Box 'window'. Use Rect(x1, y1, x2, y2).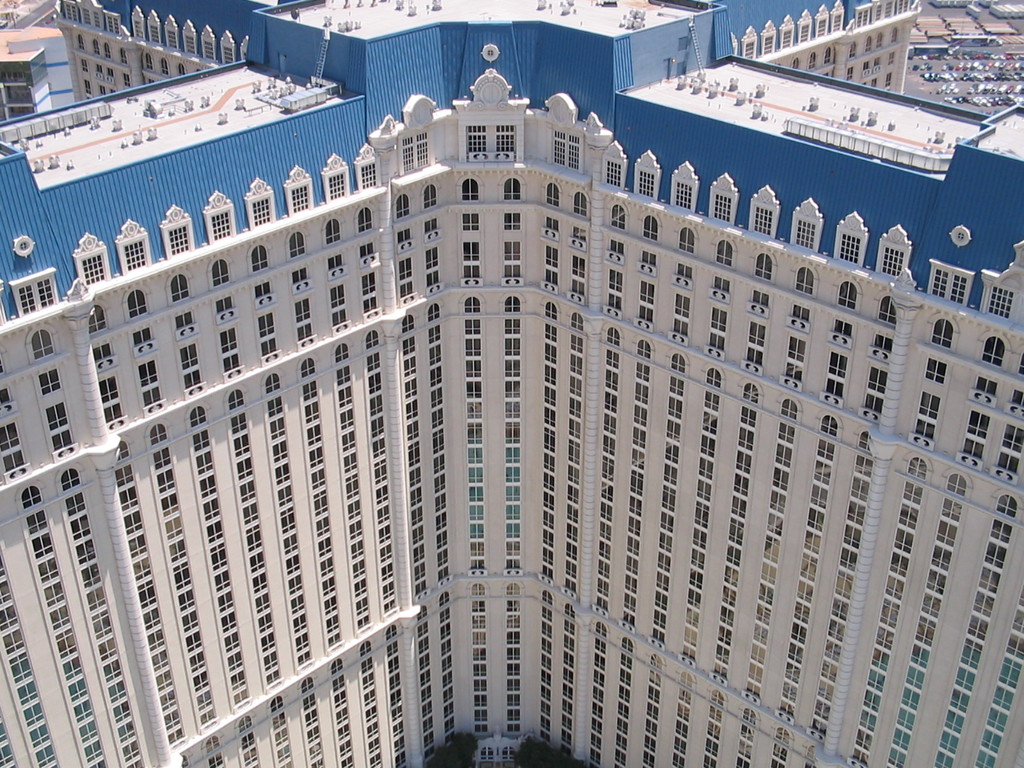
Rect(408, 505, 426, 525).
